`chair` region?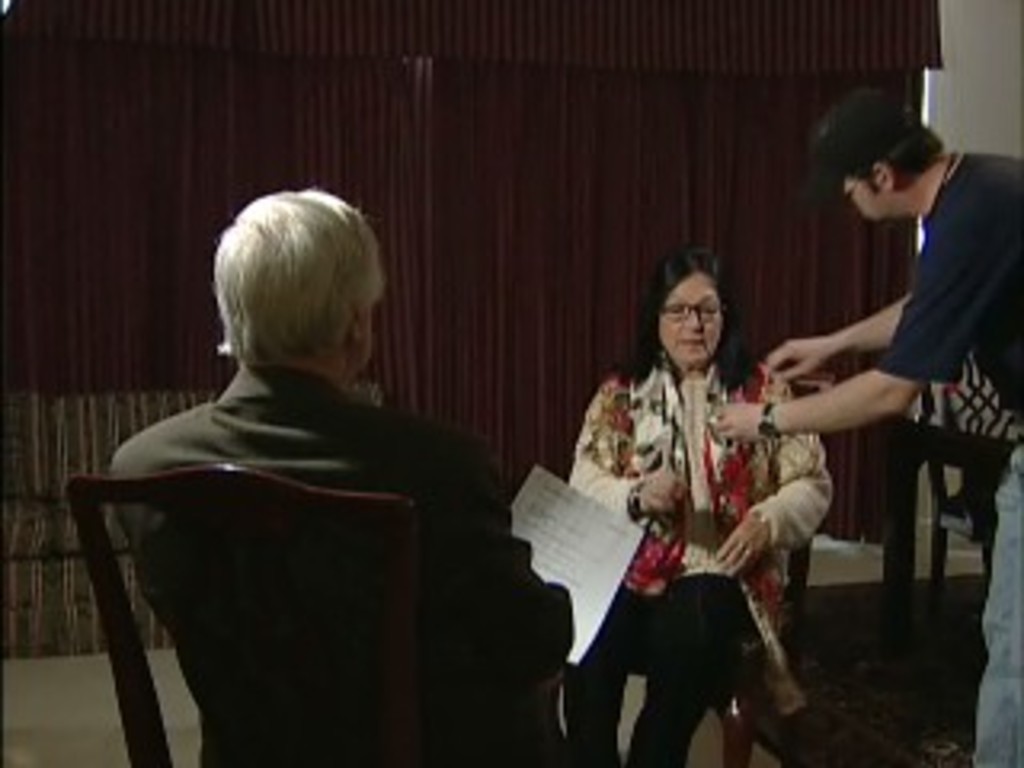
x1=83, y1=390, x2=573, y2=762
